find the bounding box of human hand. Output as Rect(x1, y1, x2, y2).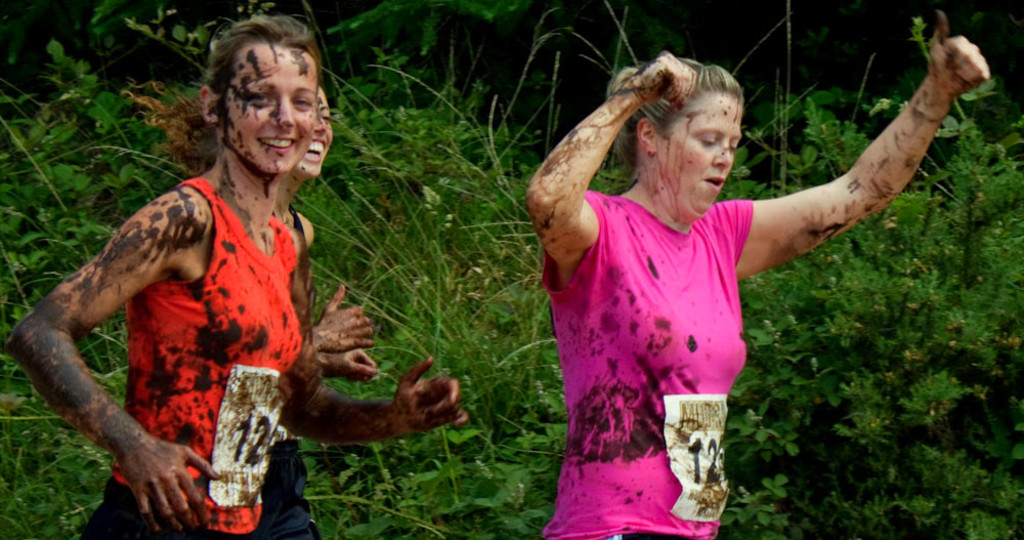
Rect(326, 347, 376, 384).
